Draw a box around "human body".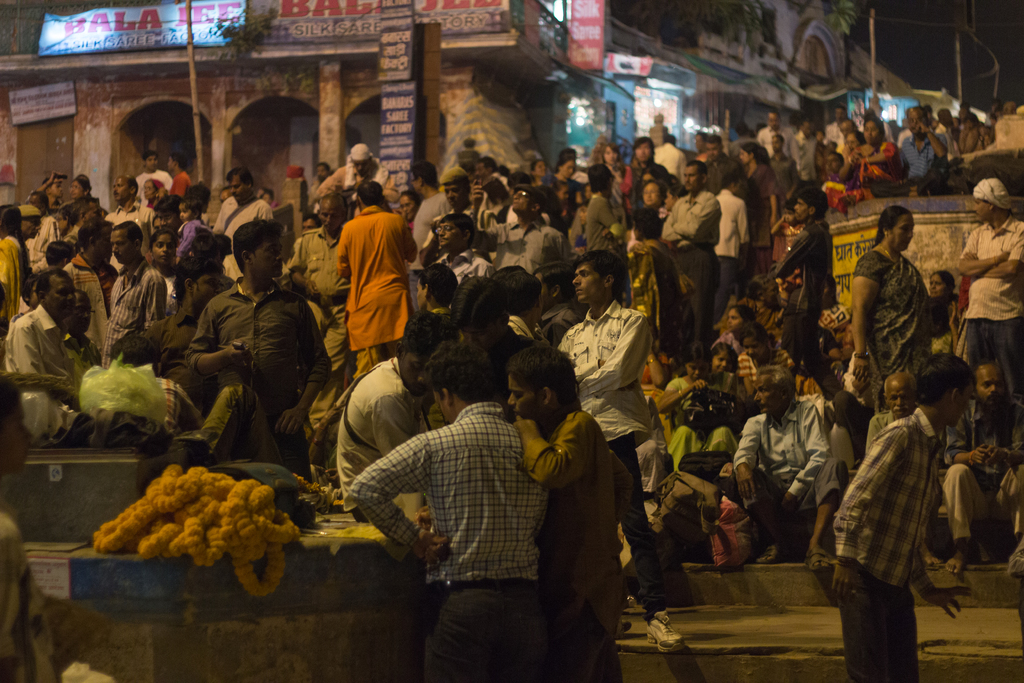
(771, 199, 806, 254).
